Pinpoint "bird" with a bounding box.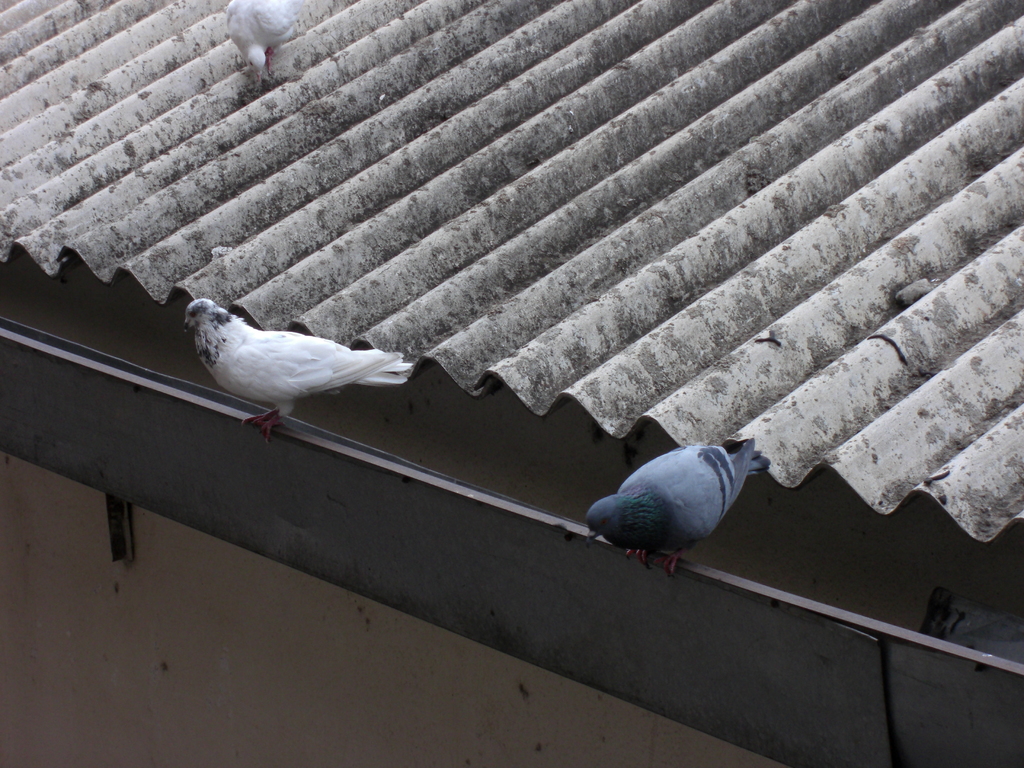
crop(584, 433, 777, 572).
